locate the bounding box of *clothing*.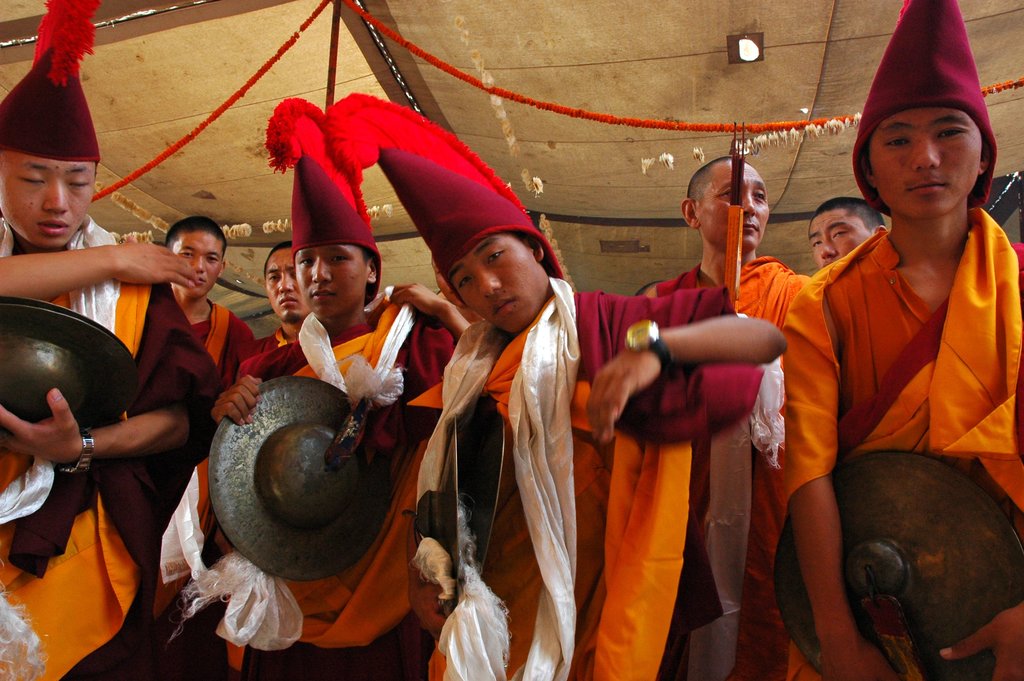
Bounding box: [652,267,819,680].
